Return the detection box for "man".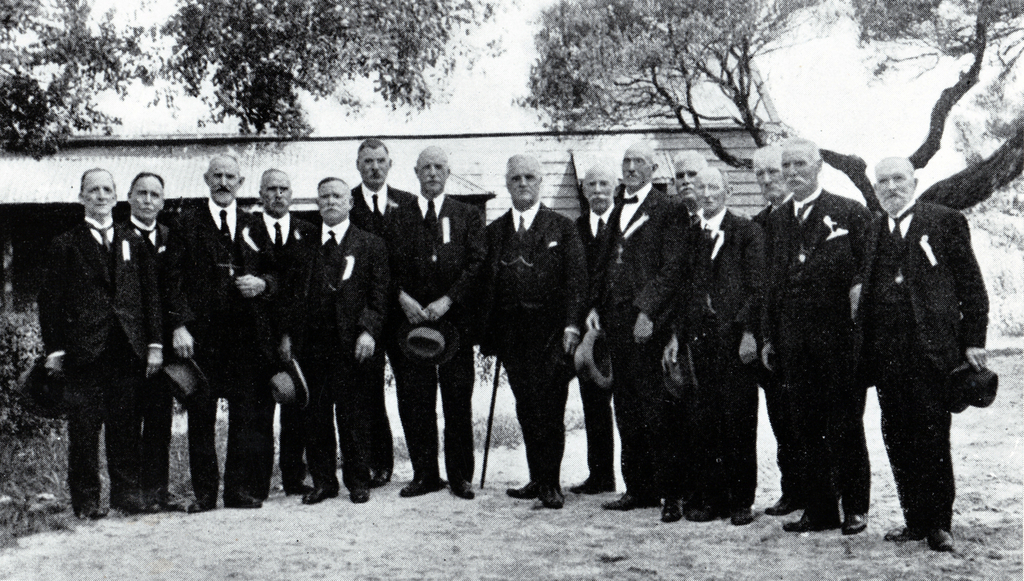
box=[843, 137, 993, 552].
